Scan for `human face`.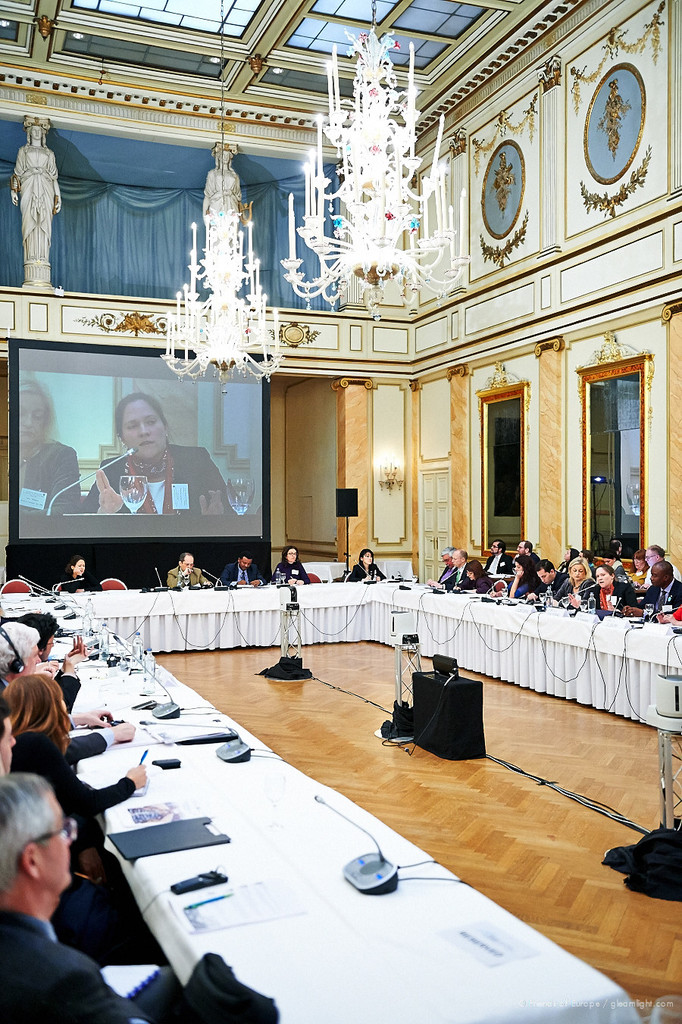
Scan result: [120, 399, 163, 455].
